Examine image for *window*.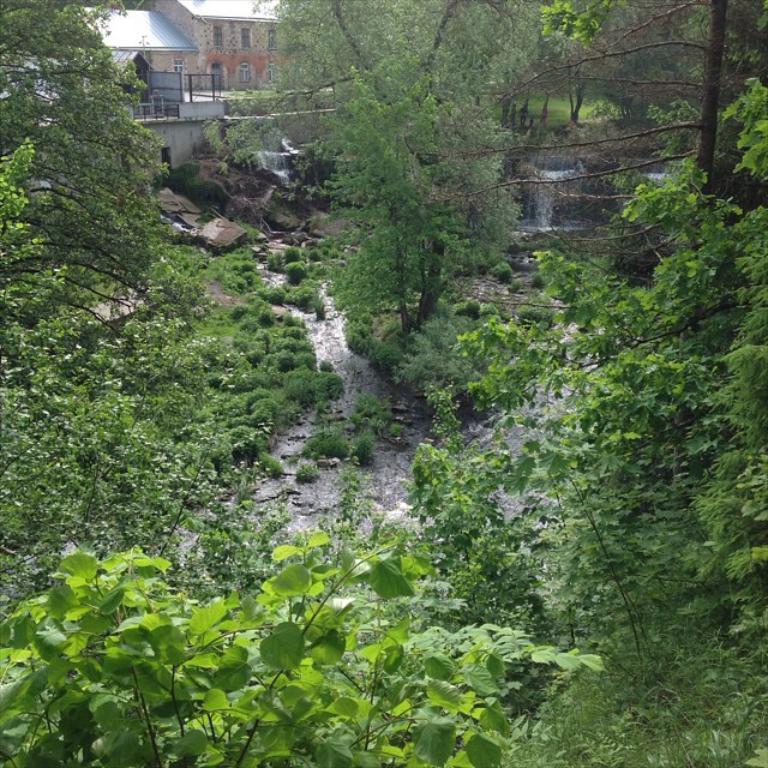
Examination result: 264, 62, 275, 84.
